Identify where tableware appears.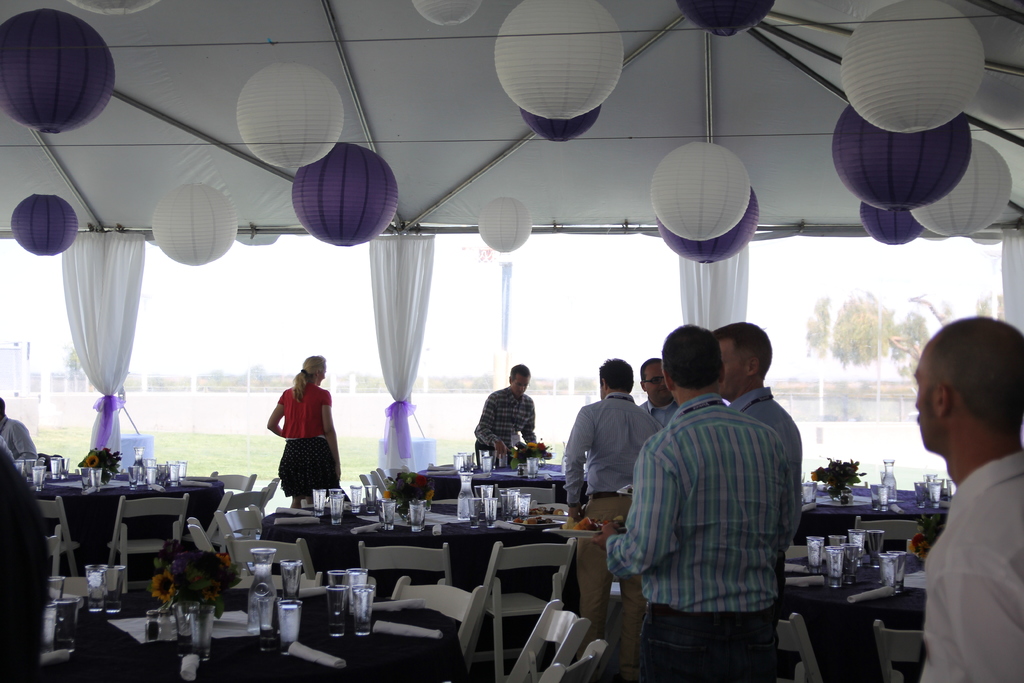
Appears at select_region(169, 599, 204, 658).
